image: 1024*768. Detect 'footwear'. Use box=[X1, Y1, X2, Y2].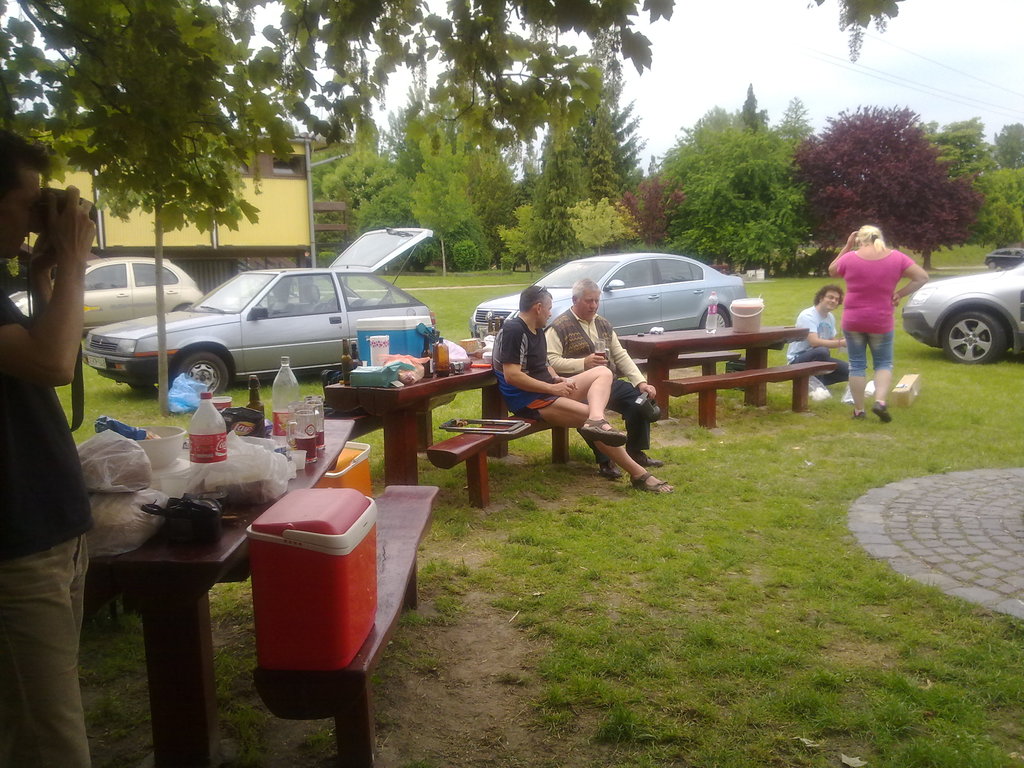
box=[628, 451, 665, 467].
